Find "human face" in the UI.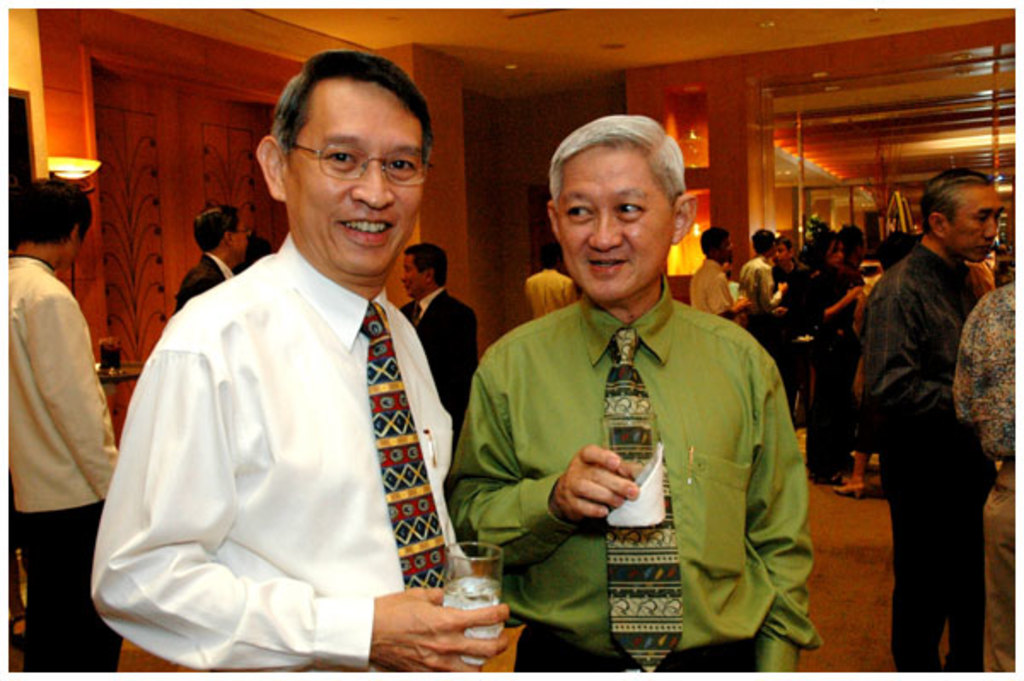
UI element at x1=558 y1=152 x2=674 y2=300.
